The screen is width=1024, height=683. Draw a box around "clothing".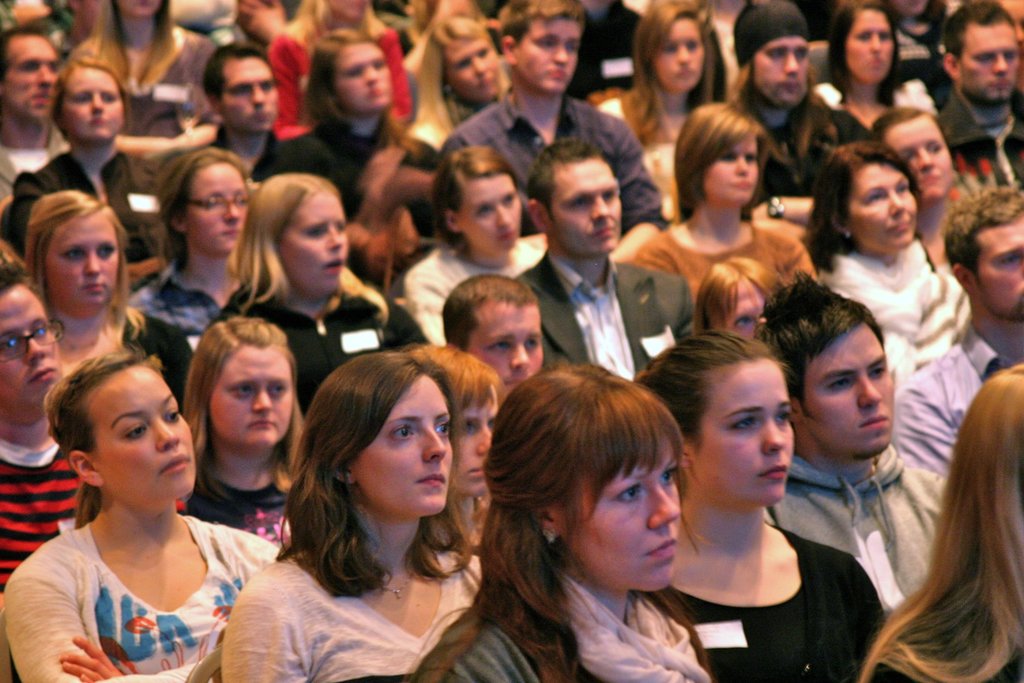
[x1=824, y1=240, x2=961, y2=395].
